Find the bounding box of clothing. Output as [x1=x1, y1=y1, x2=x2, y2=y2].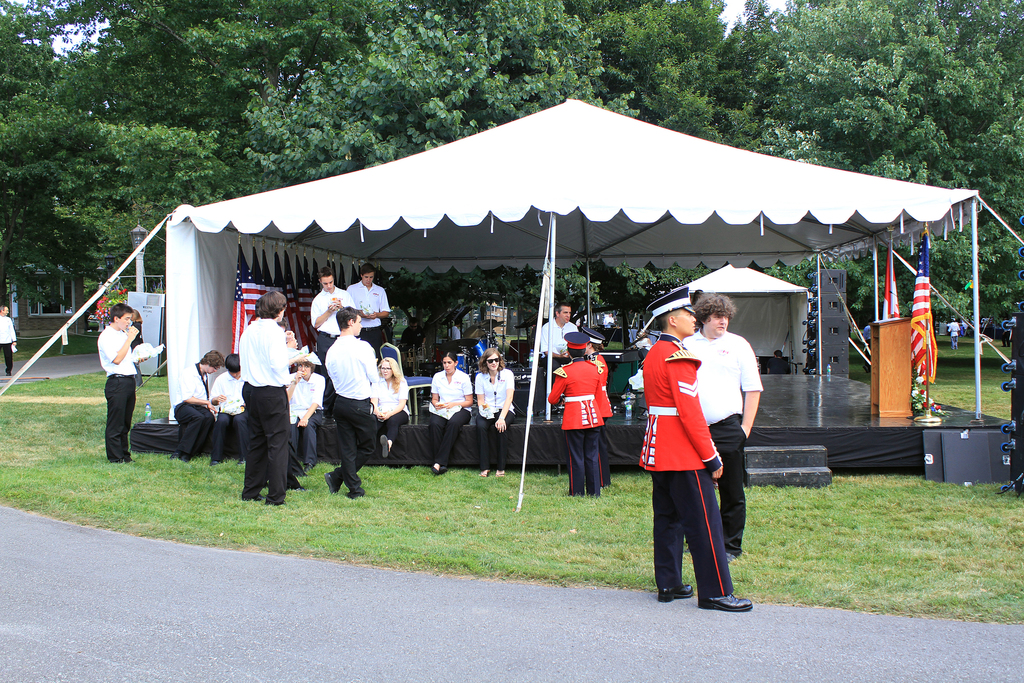
[x1=649, y1=335, x2=719, y2=588].
